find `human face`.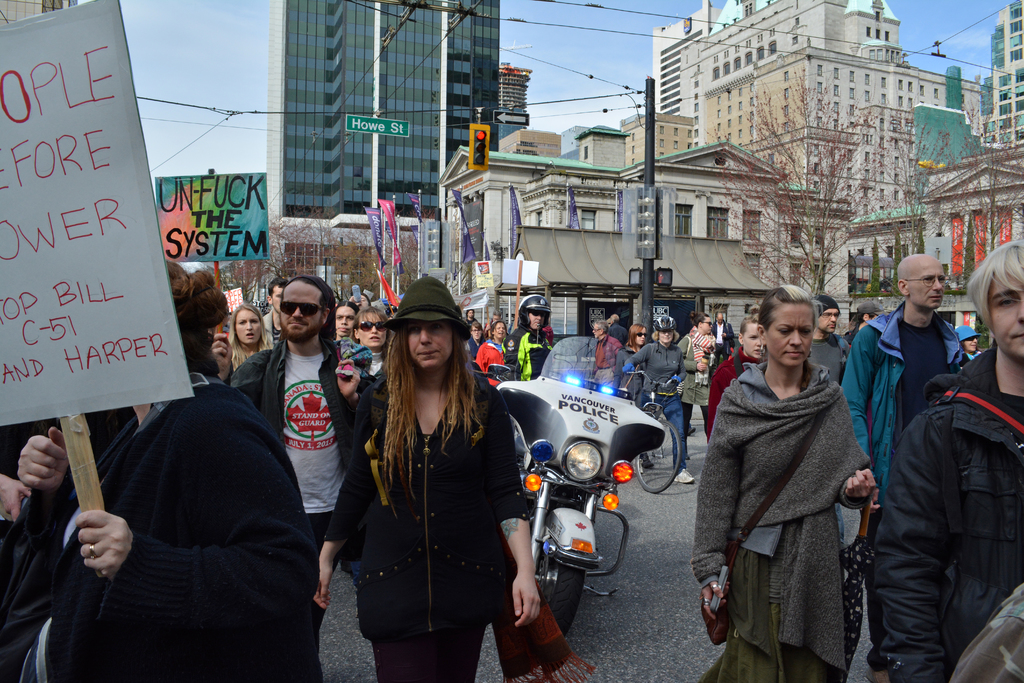
(526, 311, 545, 331).
